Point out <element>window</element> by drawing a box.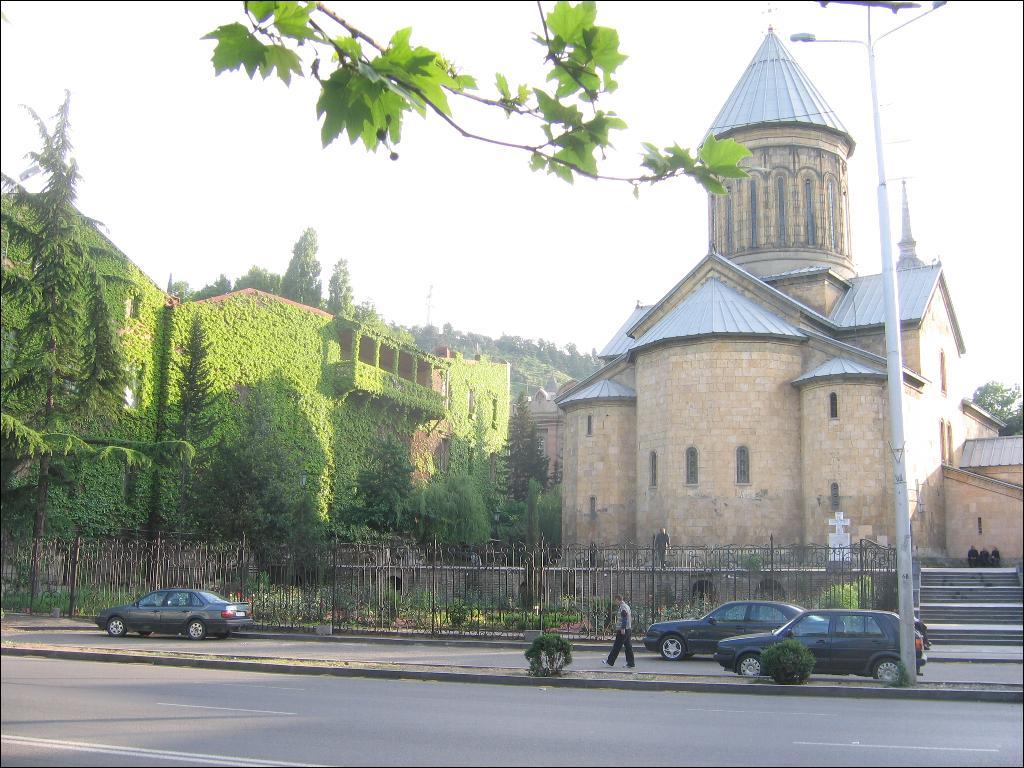
831/482/837/512.
